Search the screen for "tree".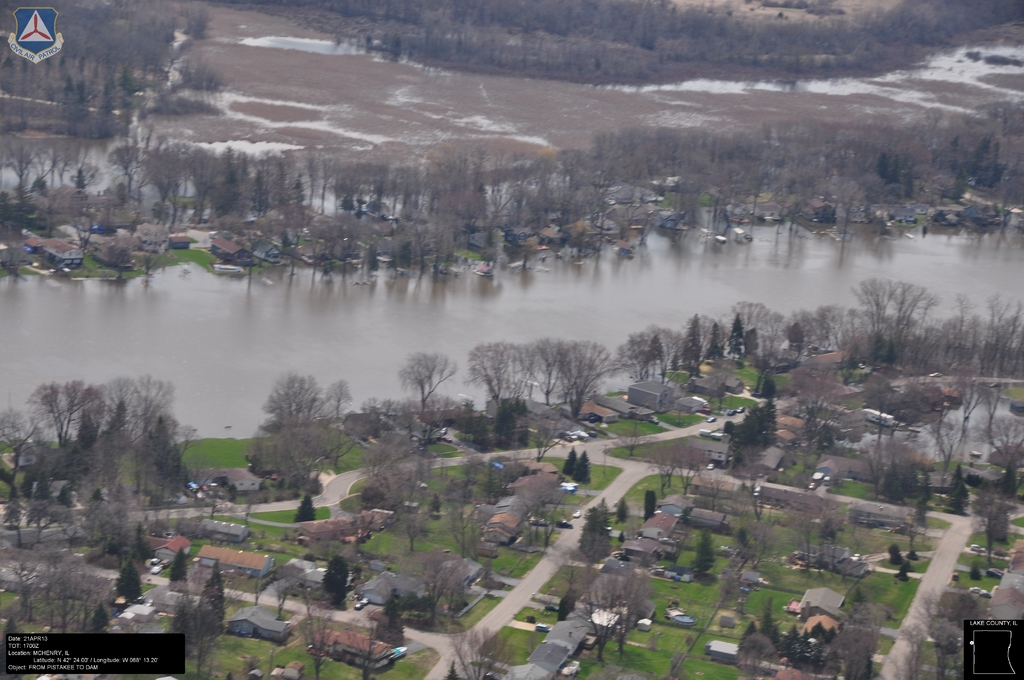
Found at [10, 553, 111, 679].
